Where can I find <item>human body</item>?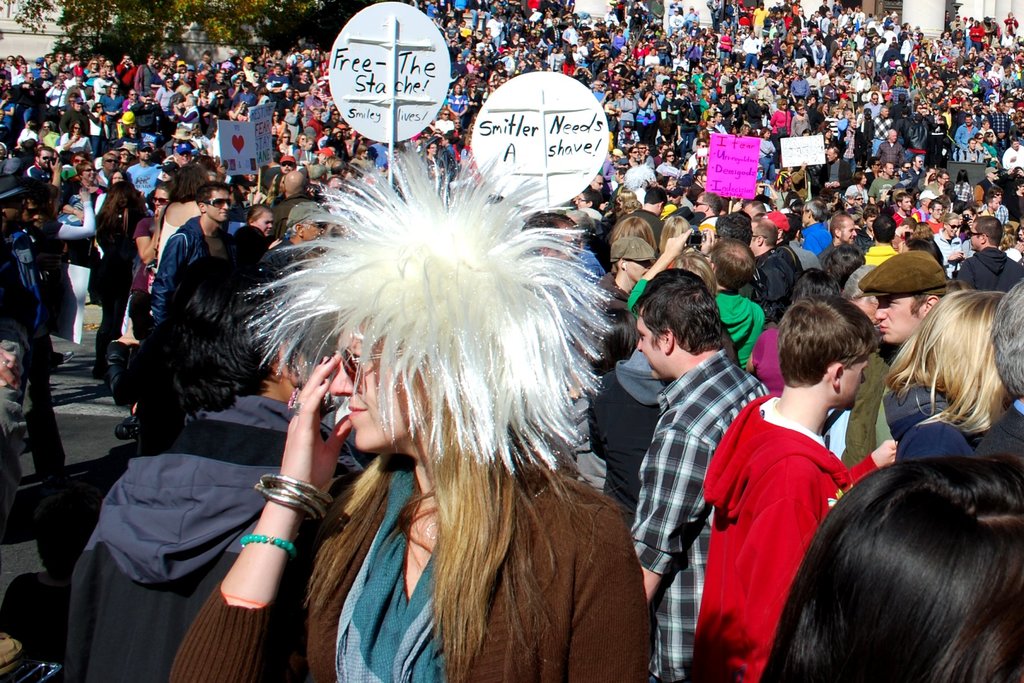
You can find it at bbox=[706, 397, 898, 682].
